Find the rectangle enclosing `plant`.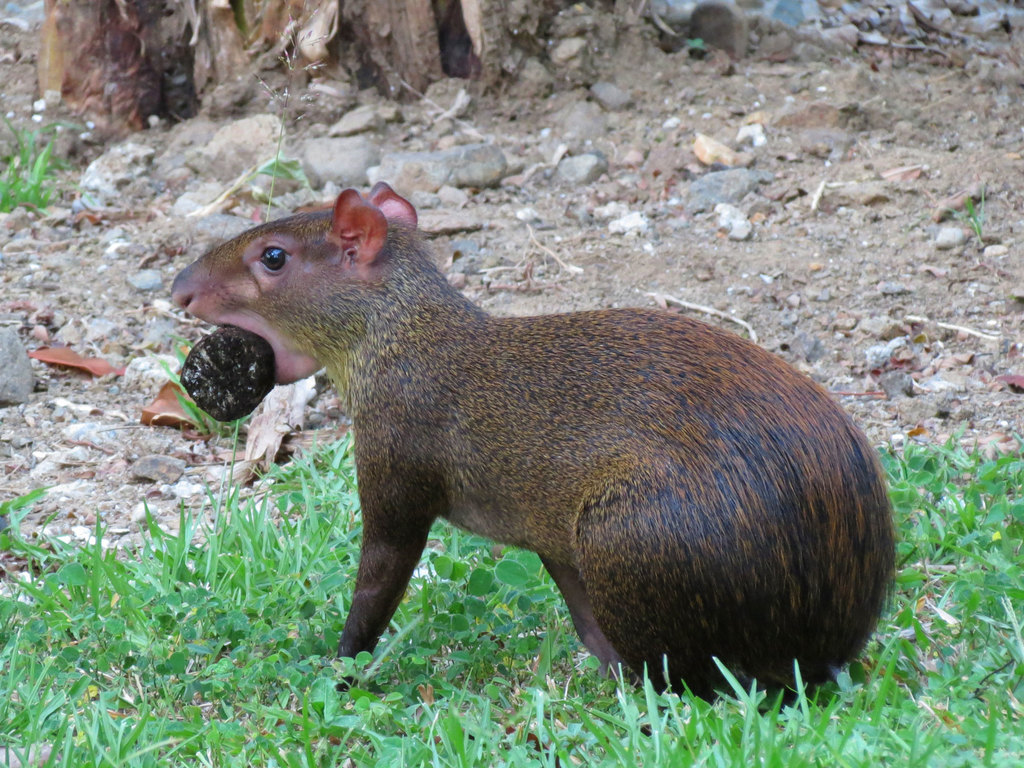
BBox(253, 28, 324, 233).
